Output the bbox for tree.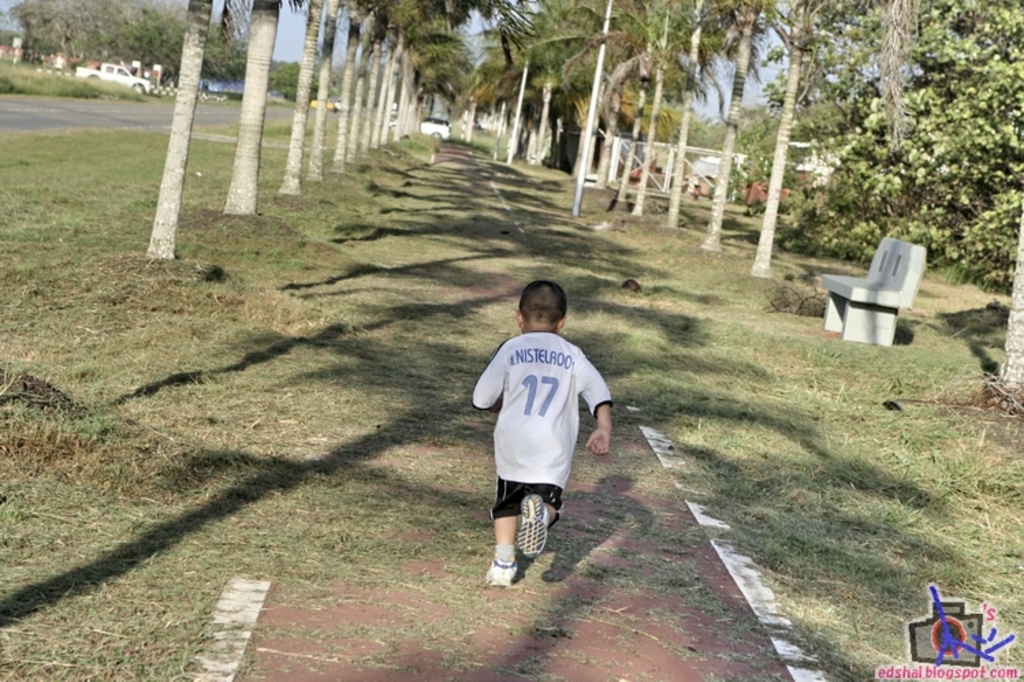
[x1=219, y1=0, x2=279, y2=216].
